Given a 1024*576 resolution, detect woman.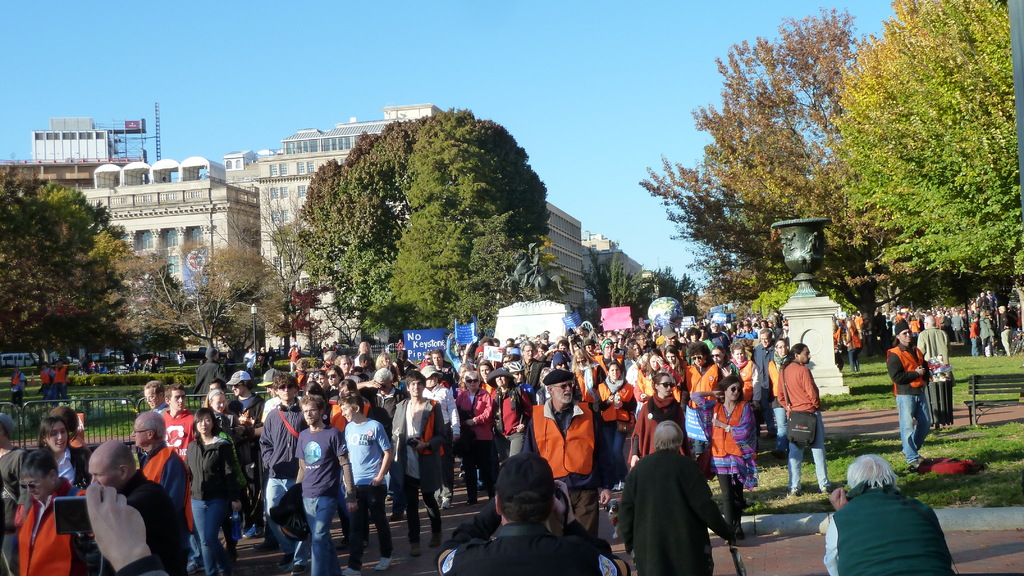
l=595, t=360, r=639, b=489.
